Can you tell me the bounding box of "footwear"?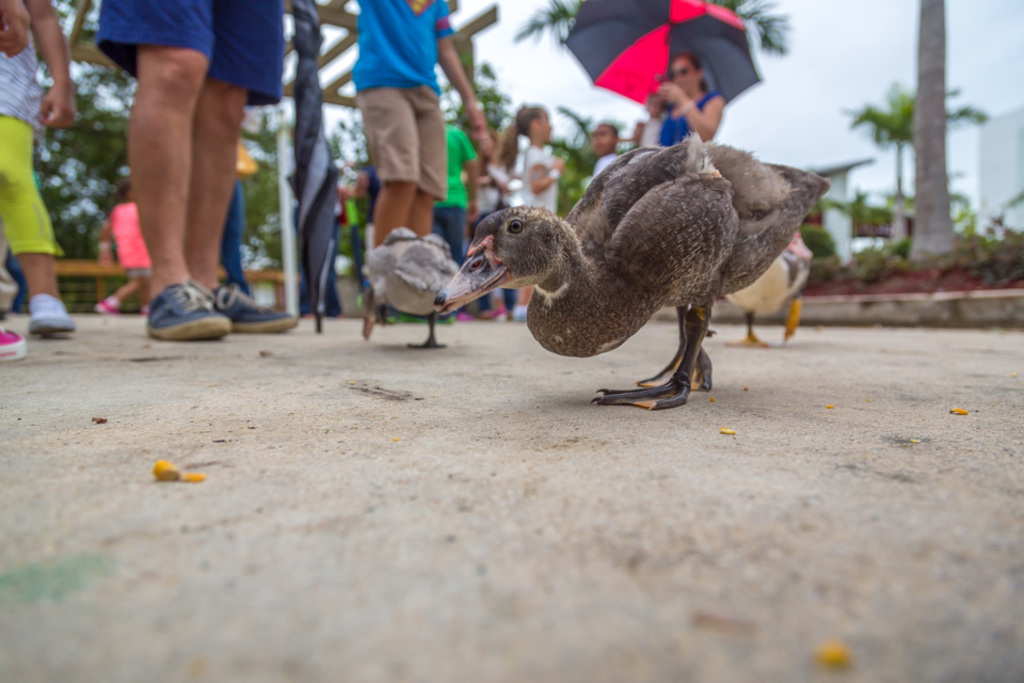
locate(92, 295, 126, 318).
